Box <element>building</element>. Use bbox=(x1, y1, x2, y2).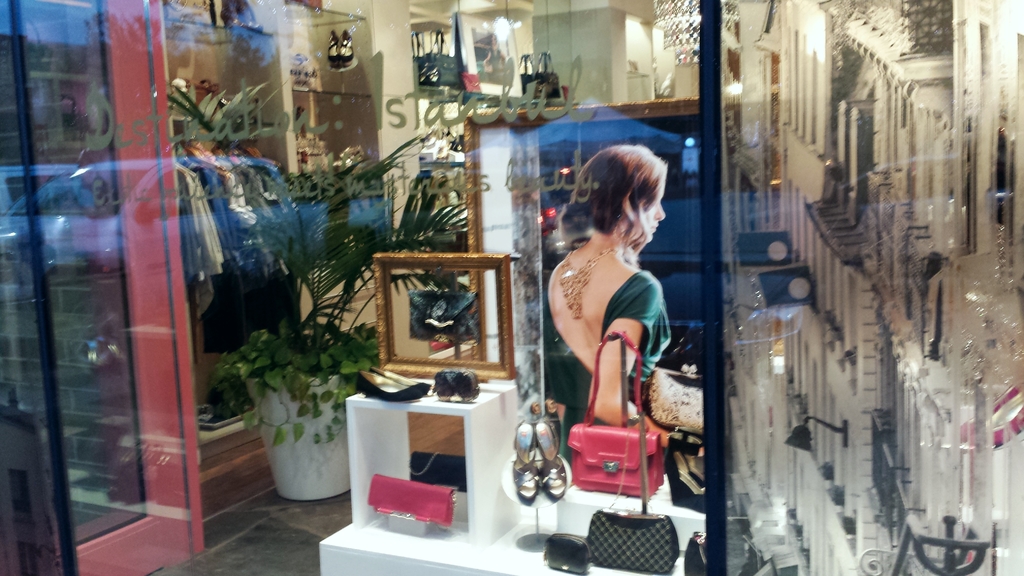
bbox=(718, 0, 1021, 574).
